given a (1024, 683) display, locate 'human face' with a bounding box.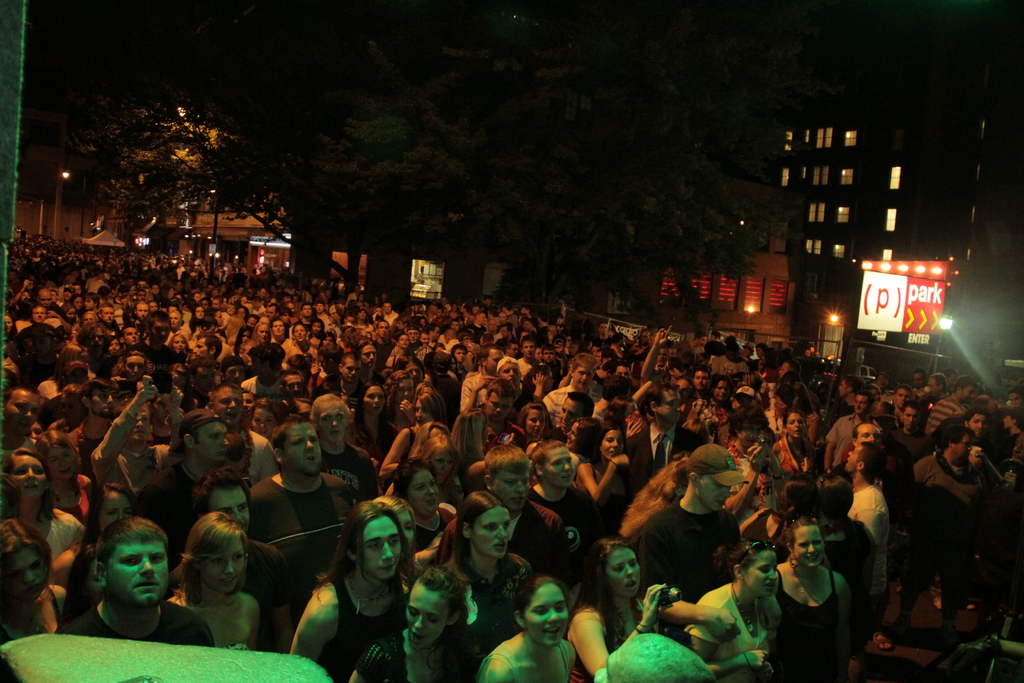
Located: x1=282 y1=372 x2=307 y2=398.
